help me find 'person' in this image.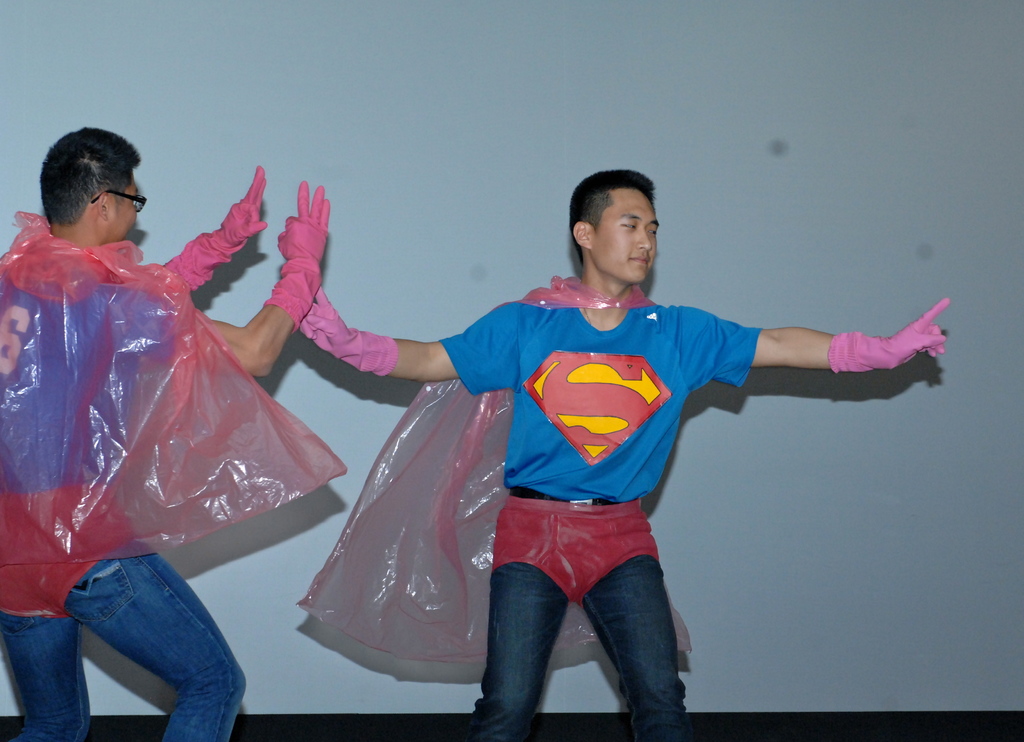
Found it: detection(0, 127, 308, 621).
